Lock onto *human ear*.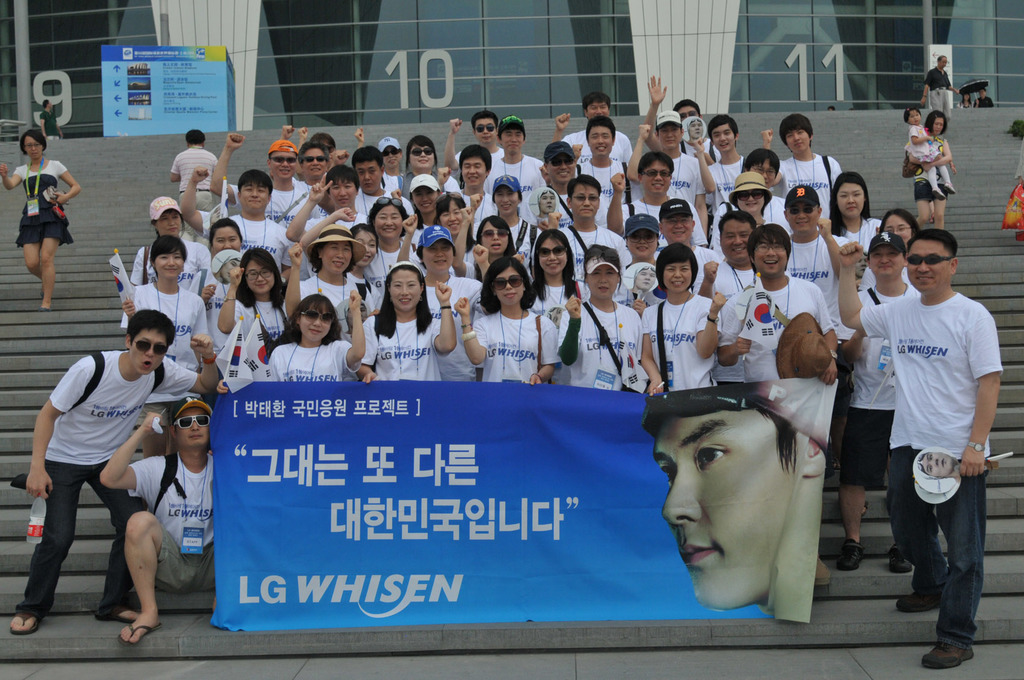
Locked: 948, 257, 960, 278.
